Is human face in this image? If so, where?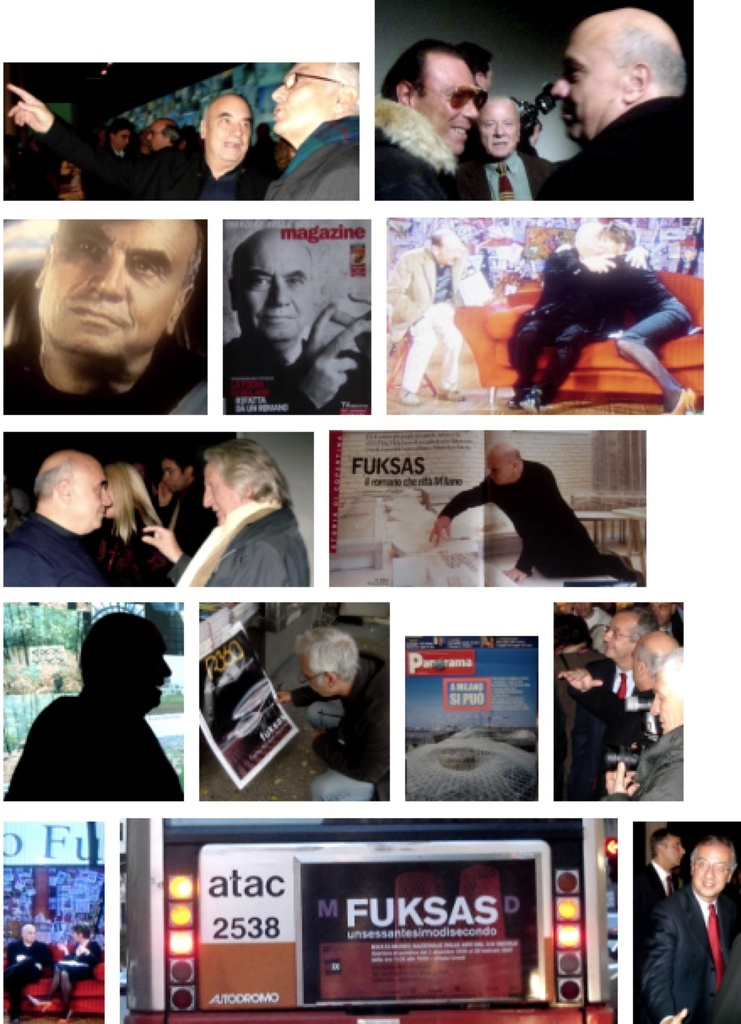
Yes, at detection(441, 240, 462, 261).
